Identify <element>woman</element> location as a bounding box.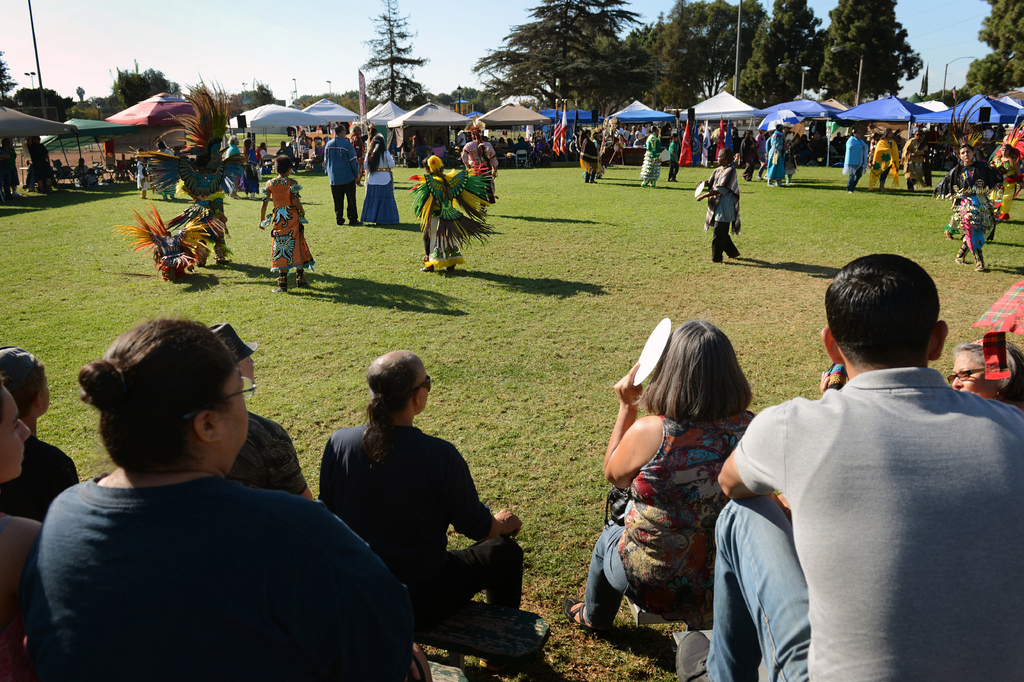
x1=755, y1=128, x2=767, y2=181.
